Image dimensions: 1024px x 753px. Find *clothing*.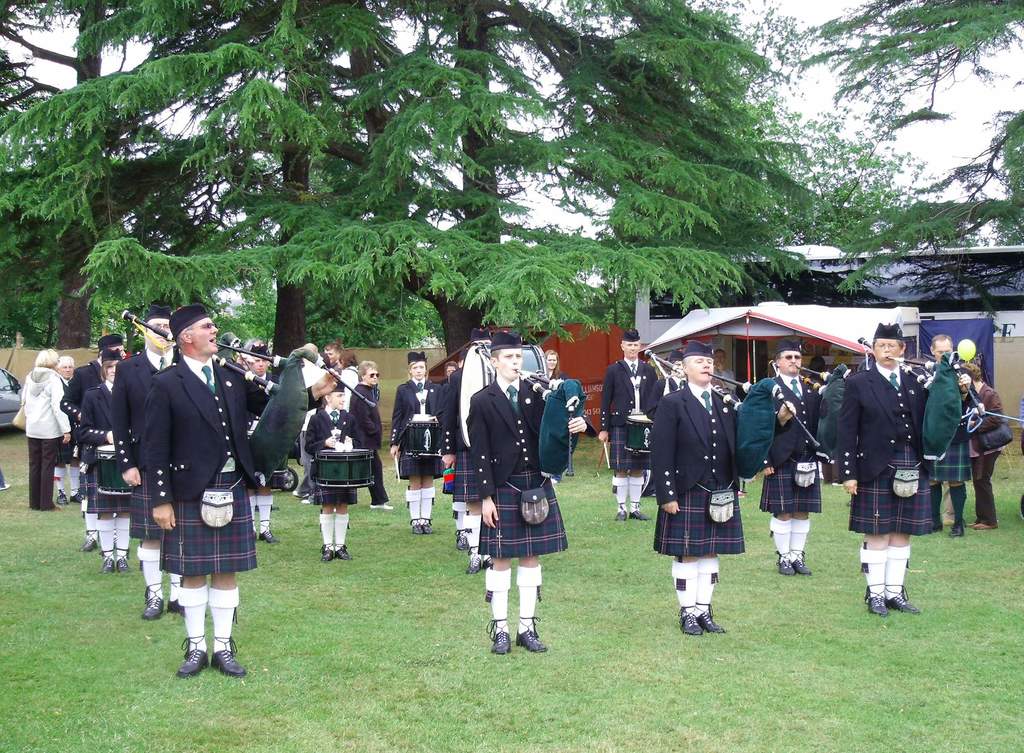
<region>600, 355, 657, 479</region>.
